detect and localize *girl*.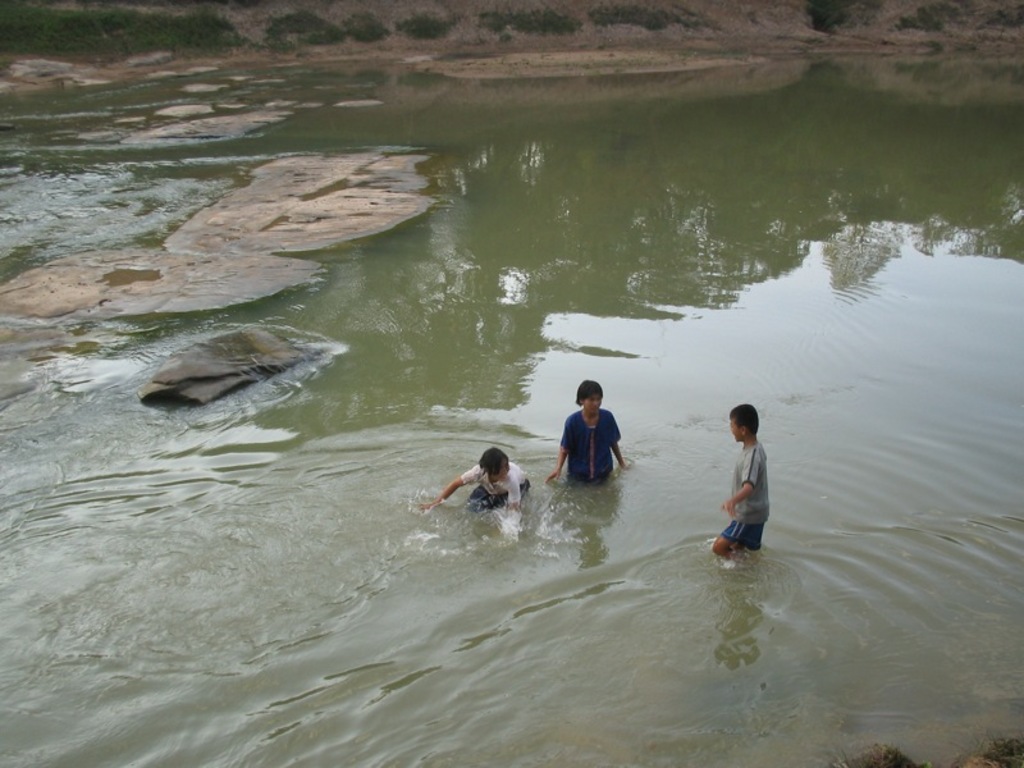
Localized at 543:376:628:488.
